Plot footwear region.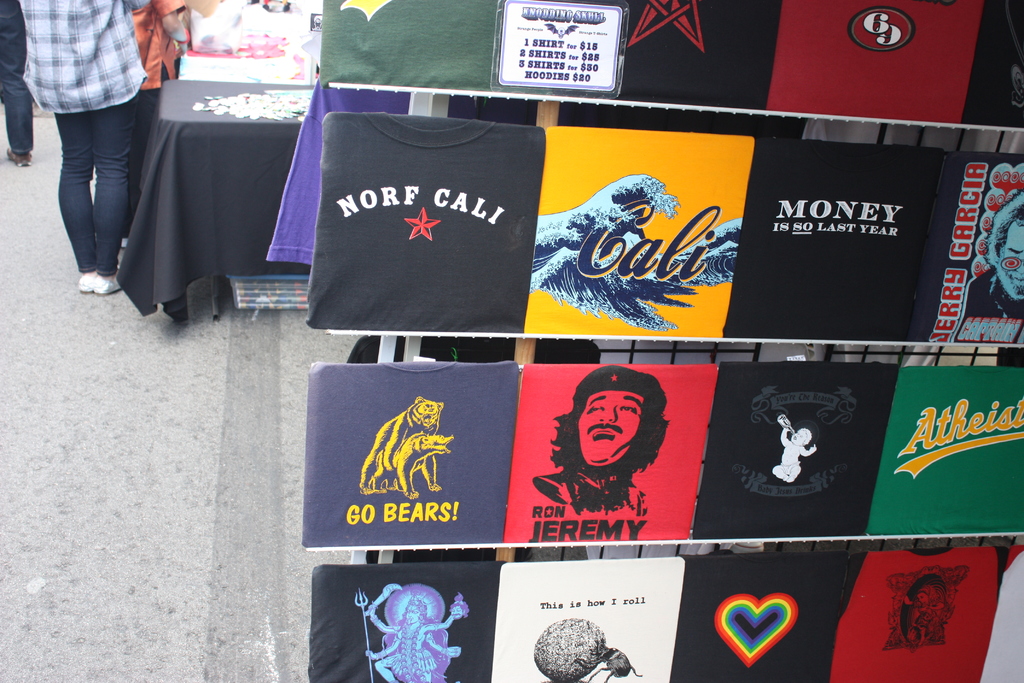
Plotted at 76:268:97:293.
